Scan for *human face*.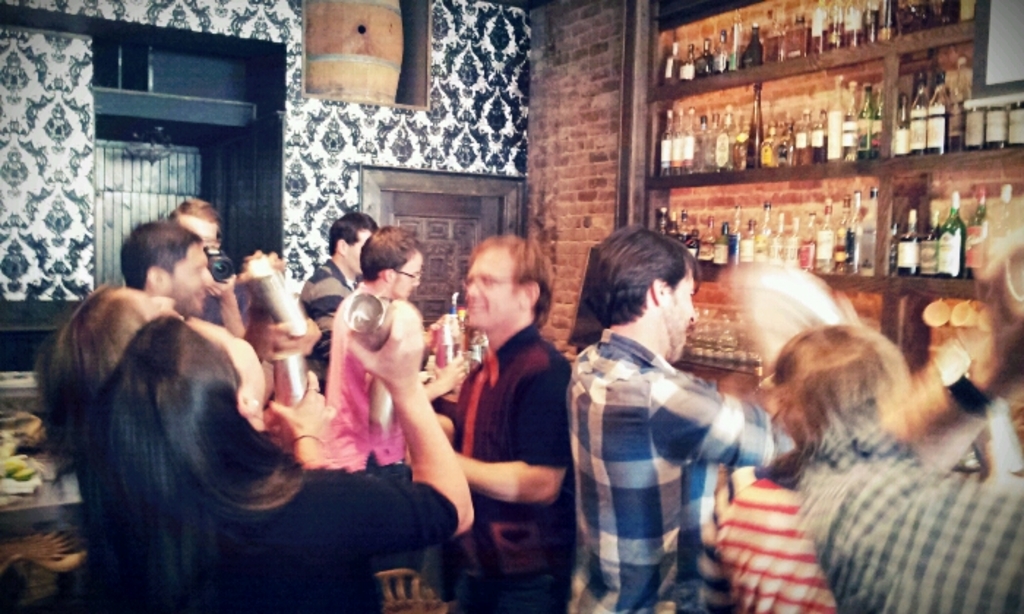
Scan result: (348, 227, 373, 275).
